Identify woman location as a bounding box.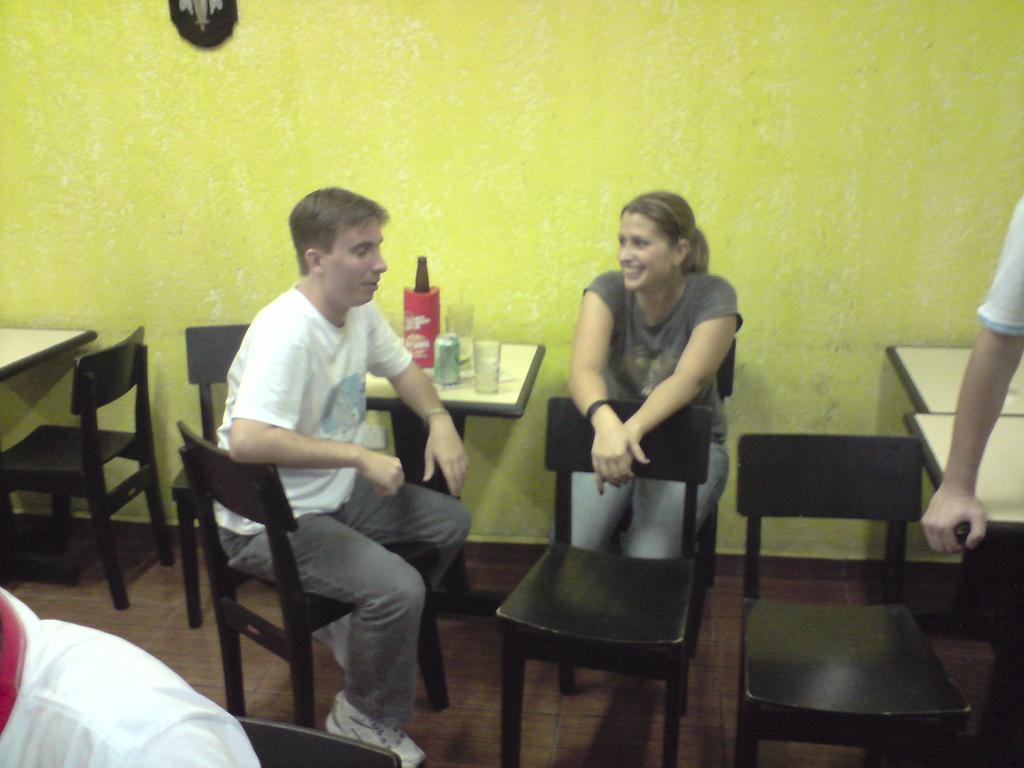
left=510, top=230, right=728, bottom=705.
